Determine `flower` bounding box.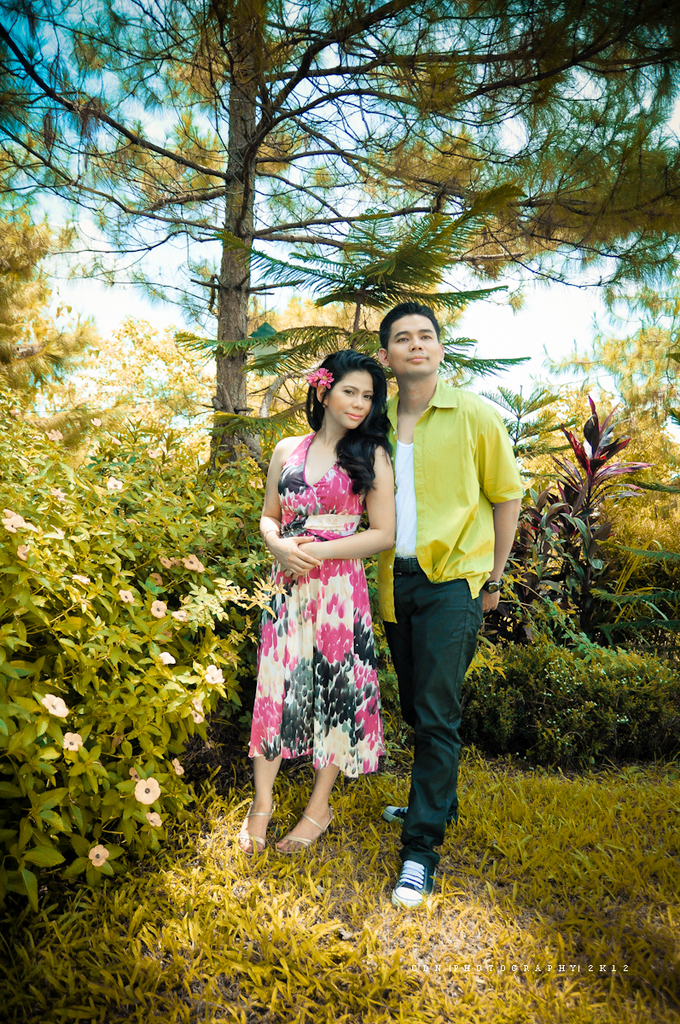
Determined: 151,600,166,616.
